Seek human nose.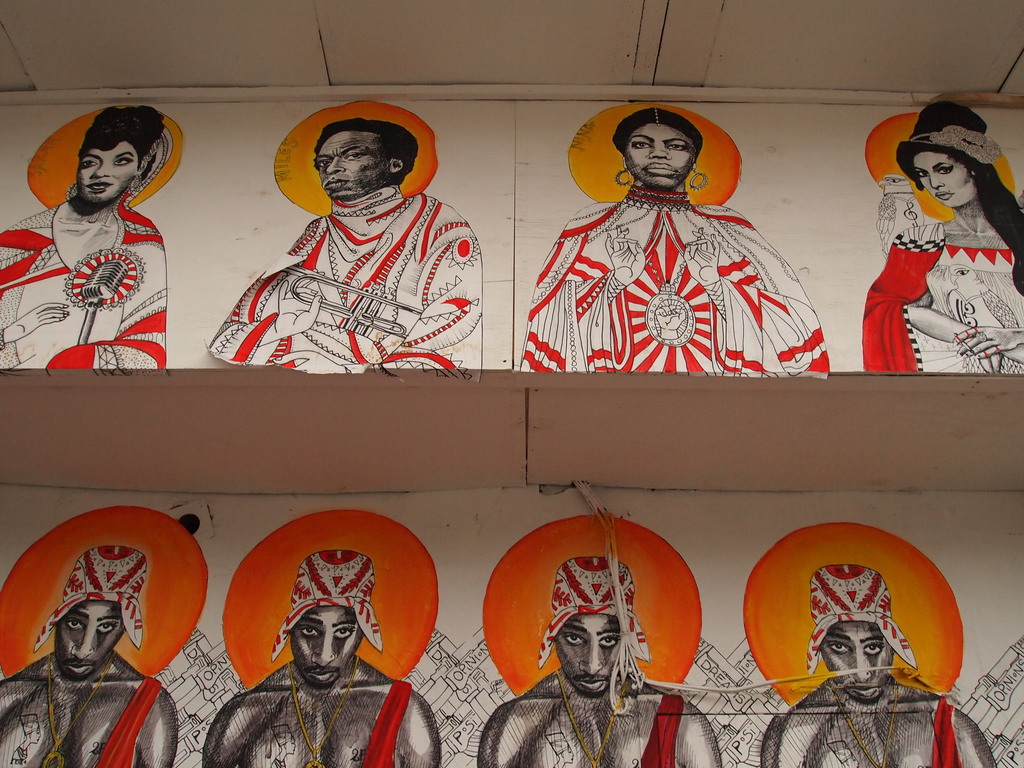
{"x1": 91, "y1": 161, "x2": 112, "y2": 178}.
